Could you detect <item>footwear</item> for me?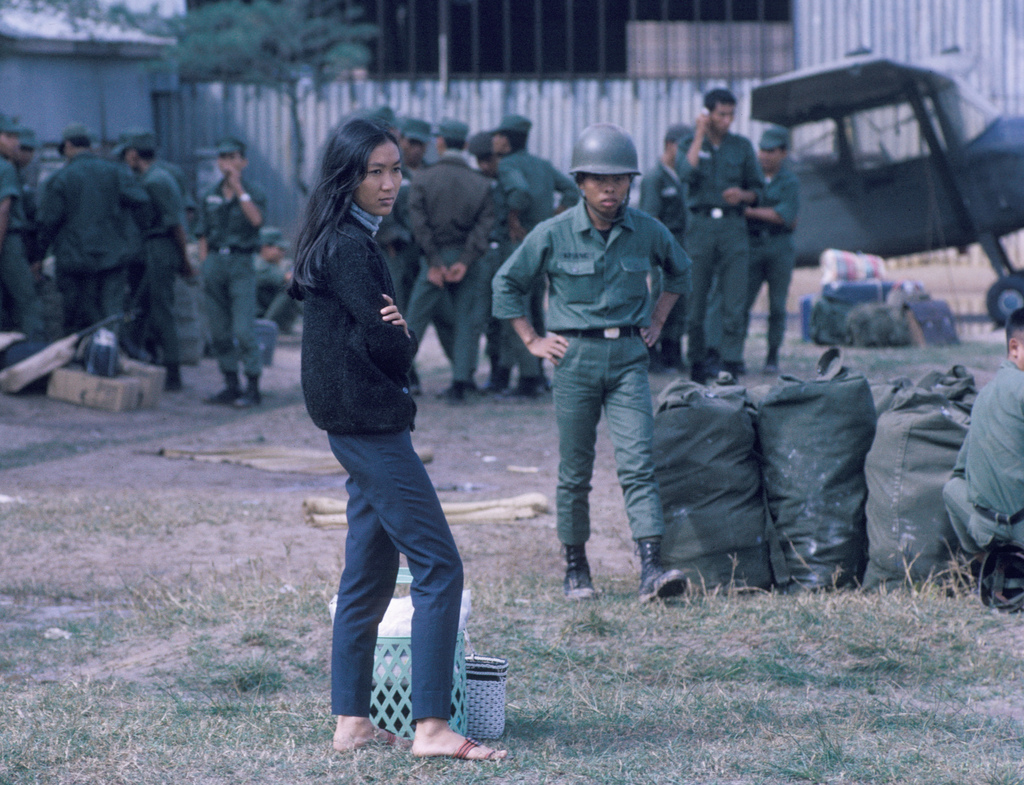
Detection result: Rect(381, 669, 495, 757).
